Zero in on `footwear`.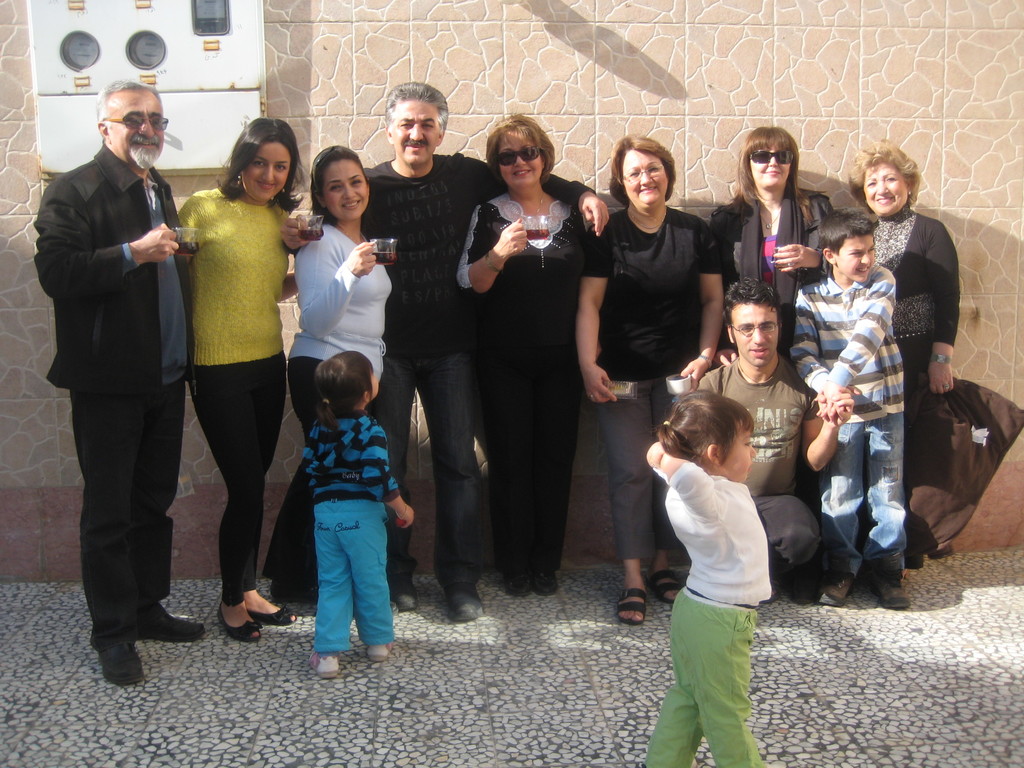
Zeroed in: left=388, top=573, right=419, bottom=614.
